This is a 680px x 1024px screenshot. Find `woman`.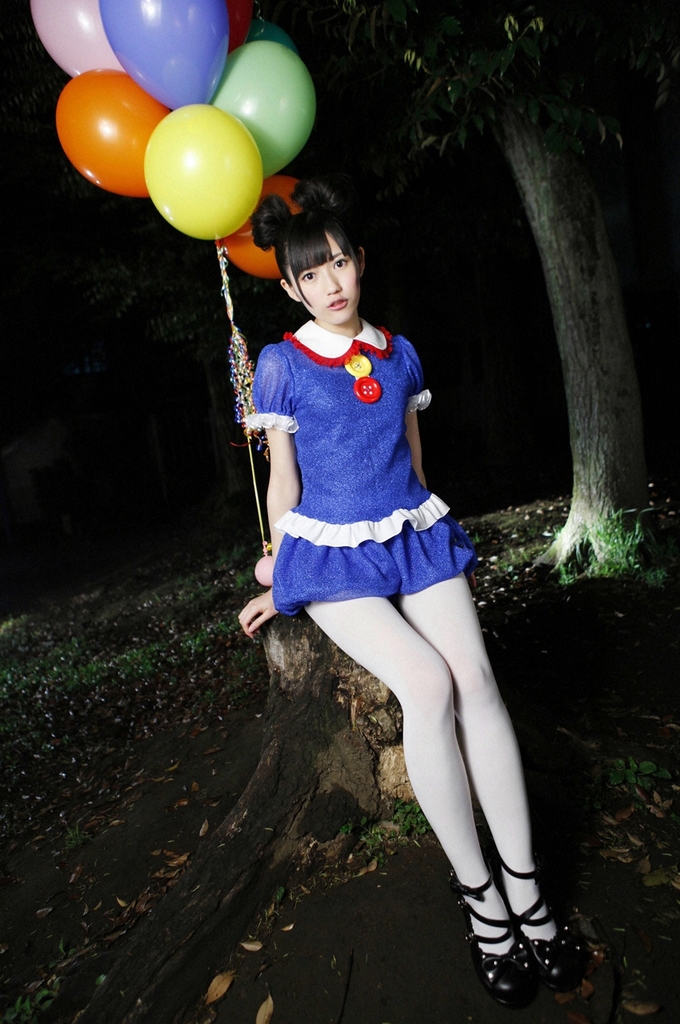
Bounding box: x1=243, y1=186, x2=618, y2=1012.
